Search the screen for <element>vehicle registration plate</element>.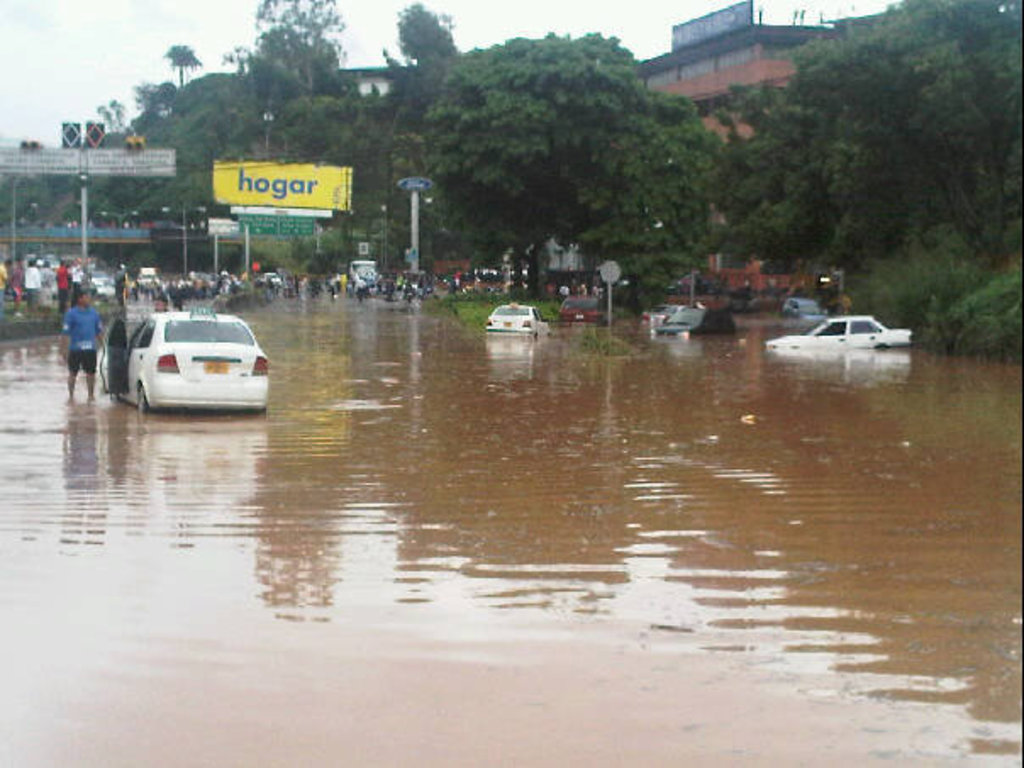
Found at region(198, 361, 229, 375).
